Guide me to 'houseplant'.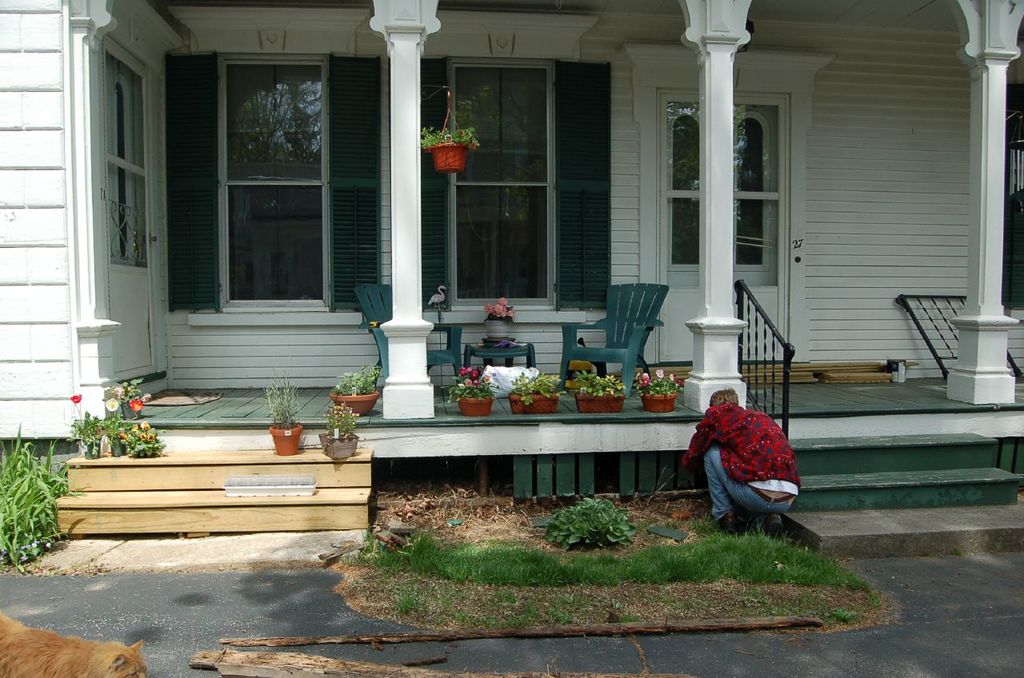
Guidance: (510,365,553,415).
